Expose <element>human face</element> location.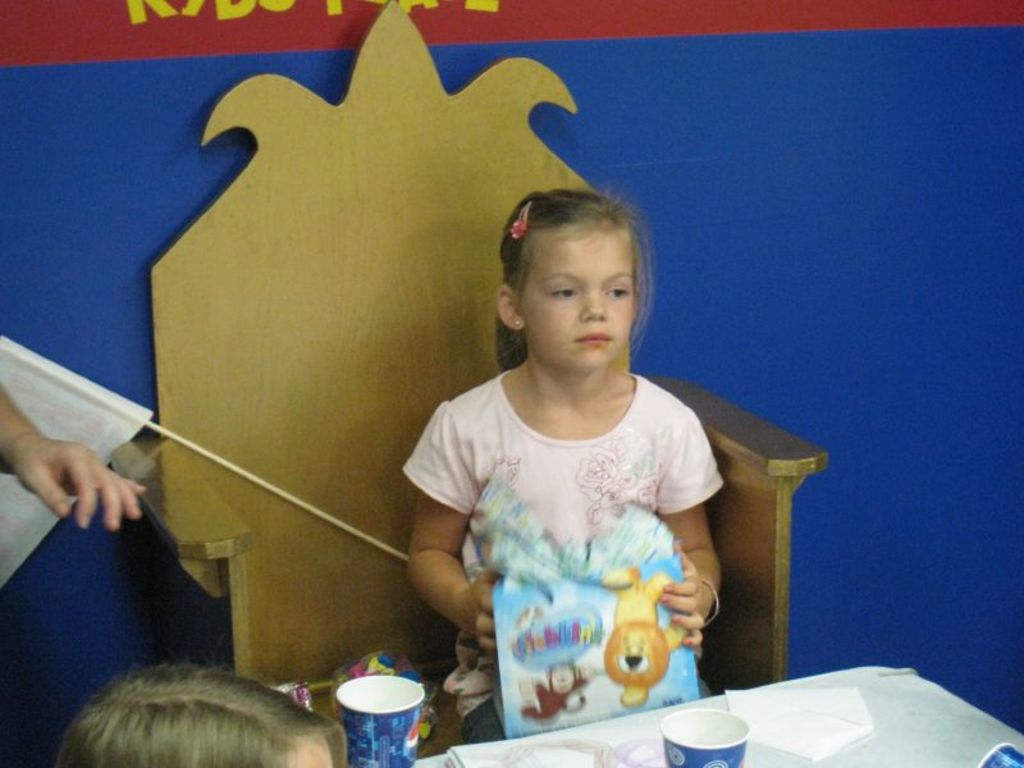
Exposed at rect(521, 232, 632, 375).
